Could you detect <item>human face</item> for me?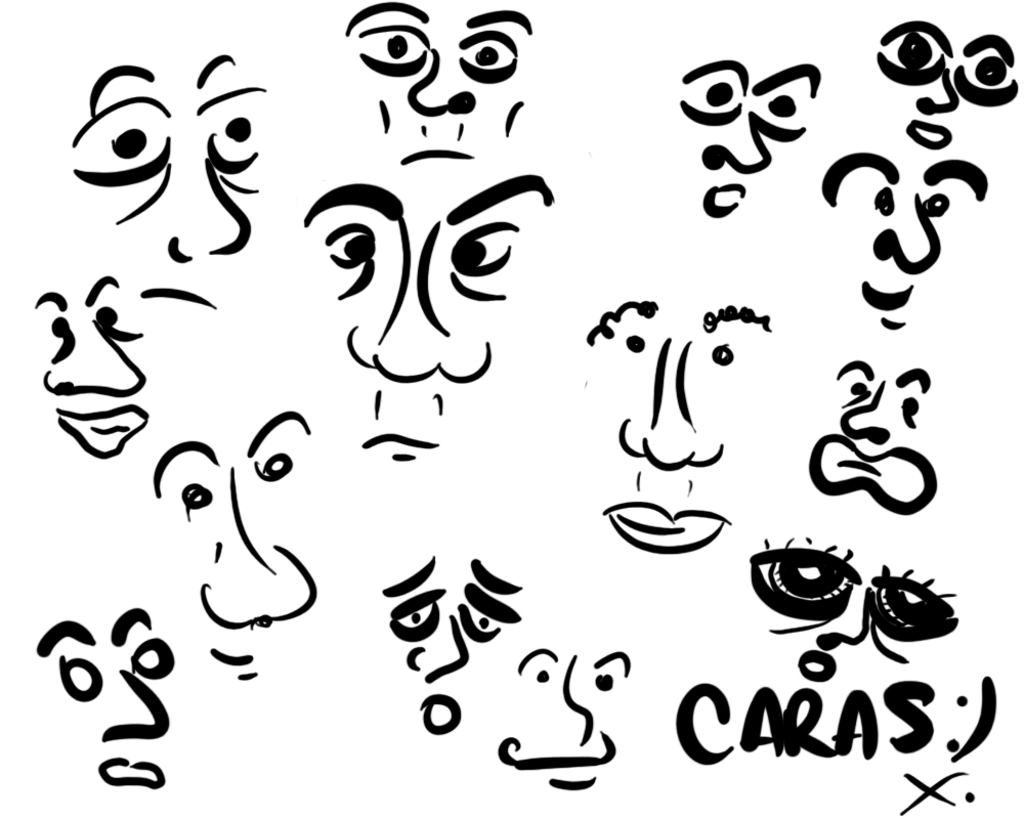
Detection result: x1=73 y1=51 x2=266 y2=309.
